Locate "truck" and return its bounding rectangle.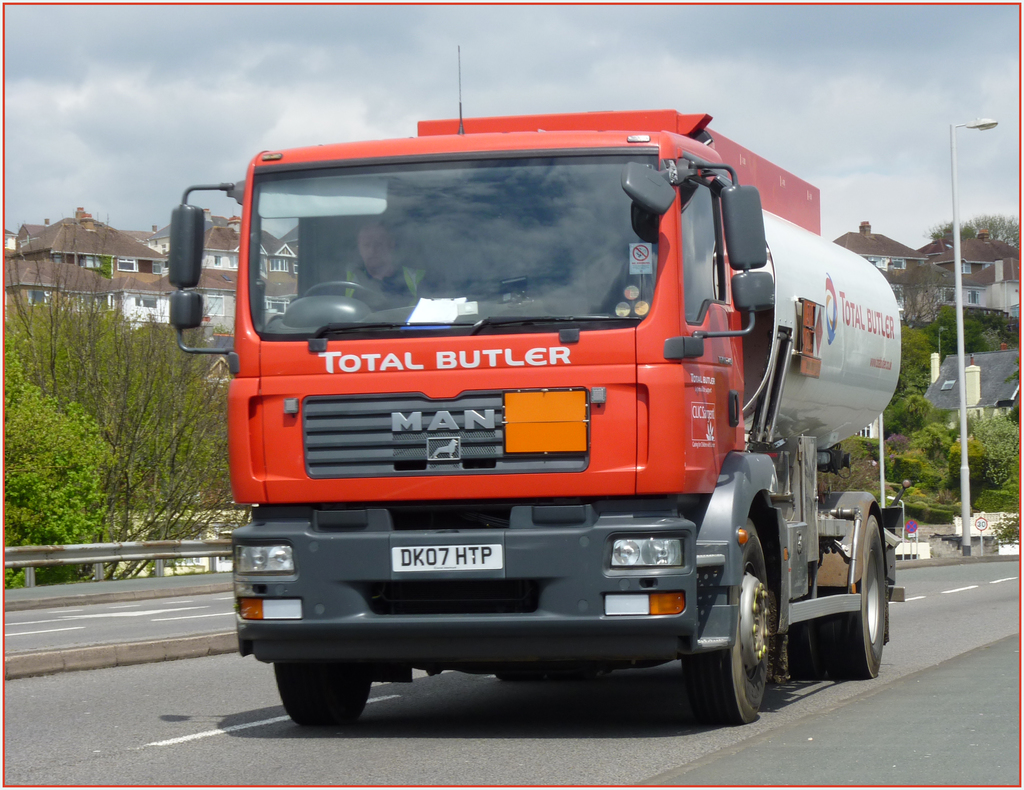
left=187, top=82, right=937, bottom=734.
